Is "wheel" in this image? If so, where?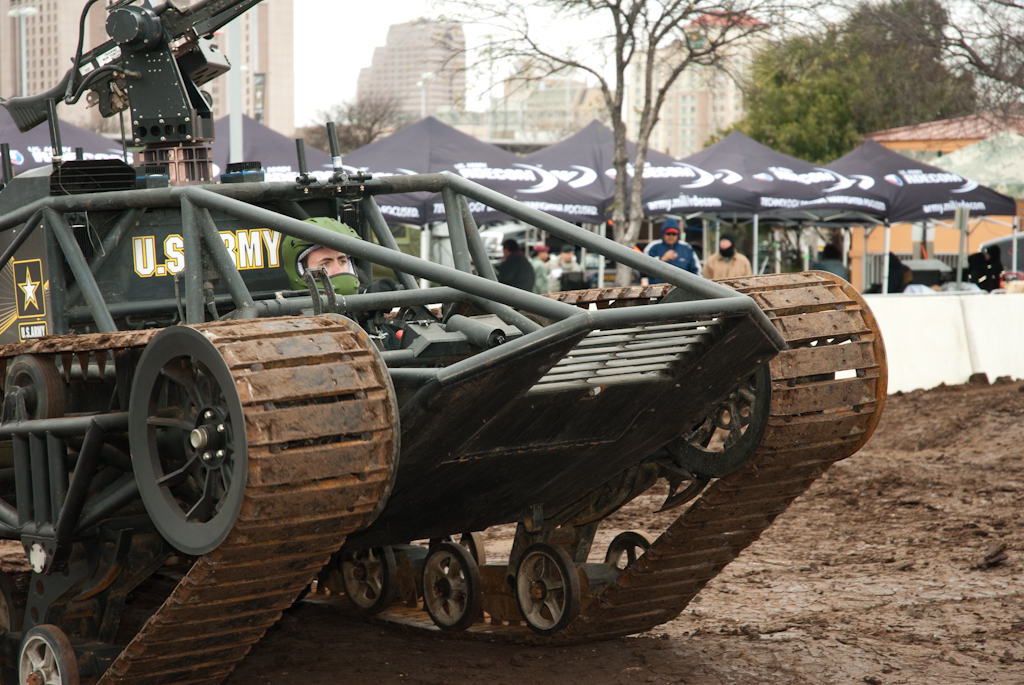
Yes, at bbox=(514, 544, 579, 635).
